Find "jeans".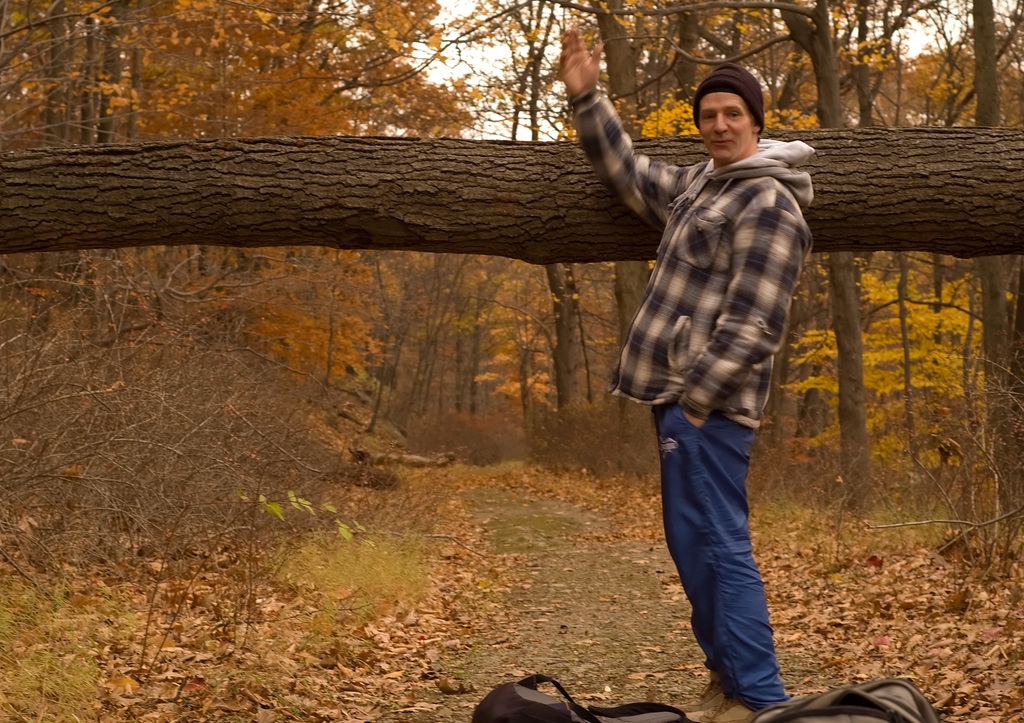
x1=669, y1=406, x2=792, y2=709.
